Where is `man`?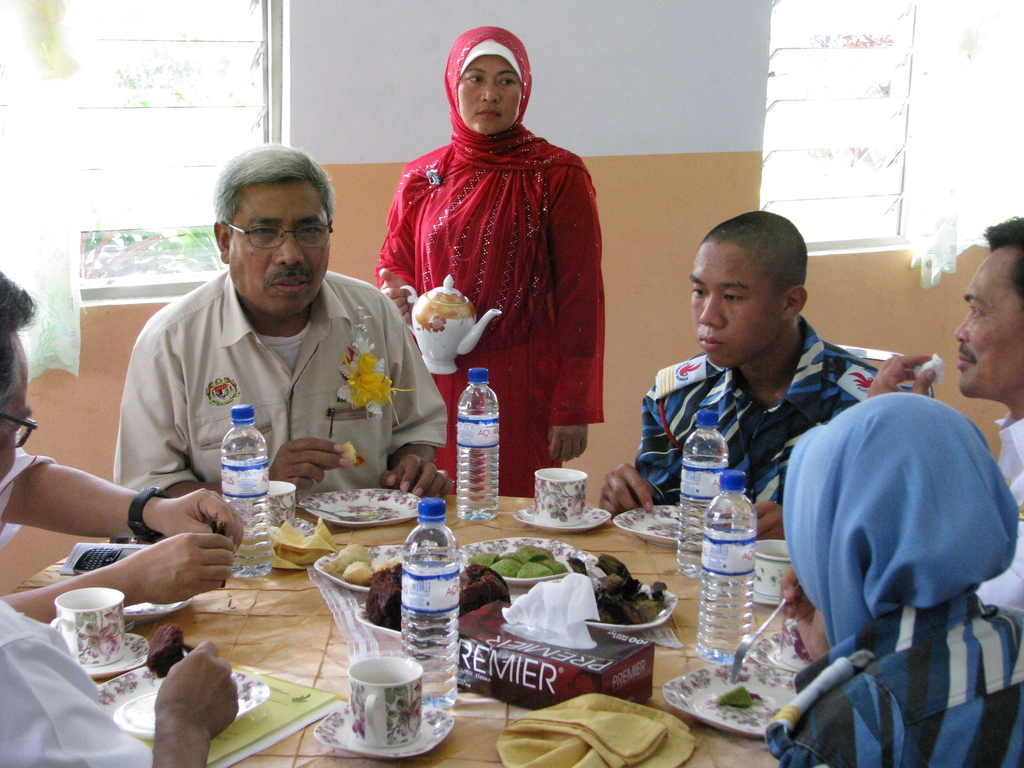
bbox=(122, 131, 476, 497).
